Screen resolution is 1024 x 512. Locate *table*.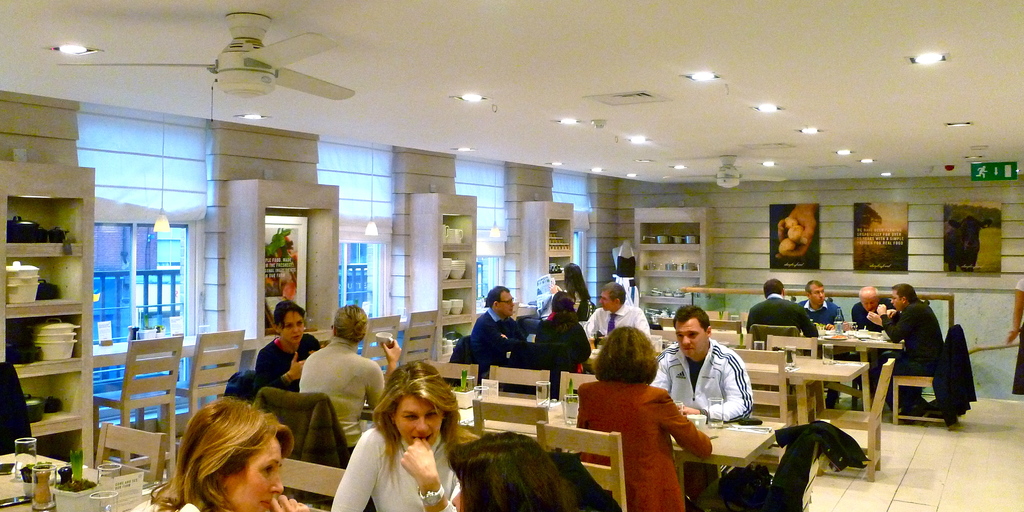
<bbox>4, 451, 165, 511</bbox>.
